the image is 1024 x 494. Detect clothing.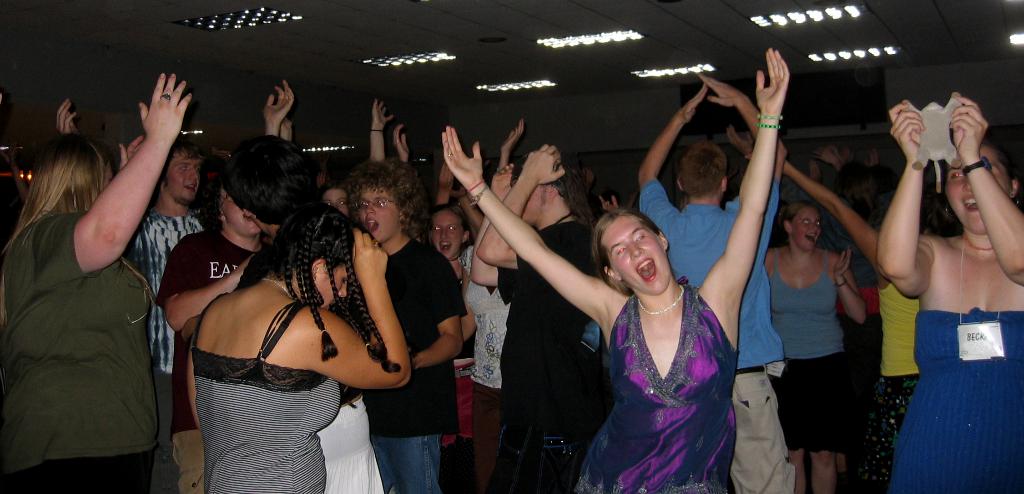
Detection: Rect(571, 286, 742, 493).
